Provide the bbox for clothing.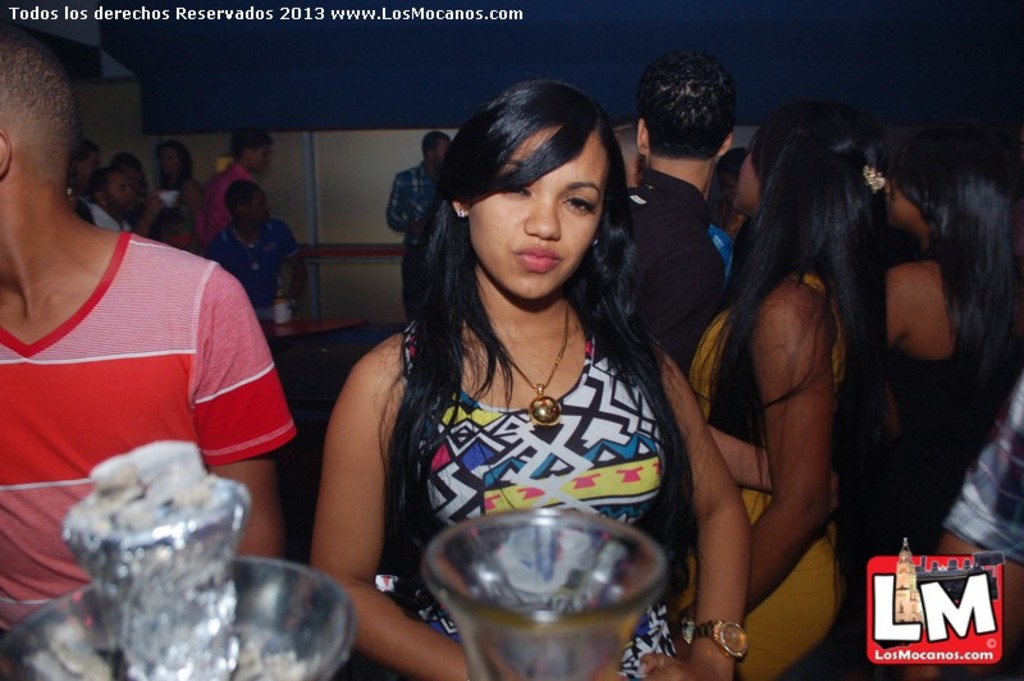
box(704, 223, 740, 264).
